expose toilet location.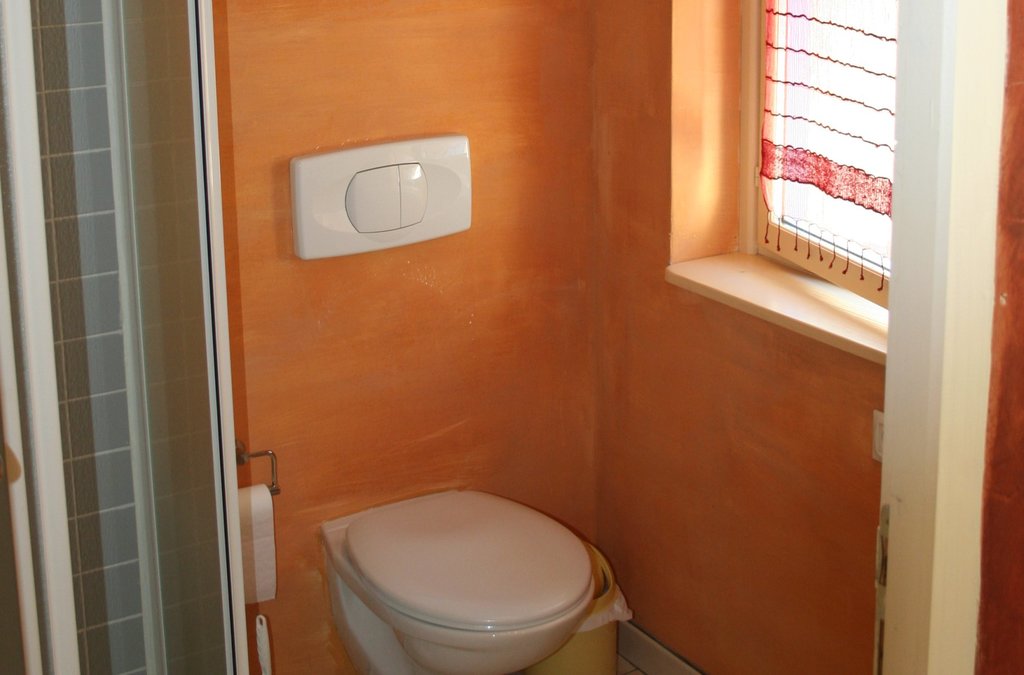
Exposed at (left=299, top=482, right=606, bottom=674).
